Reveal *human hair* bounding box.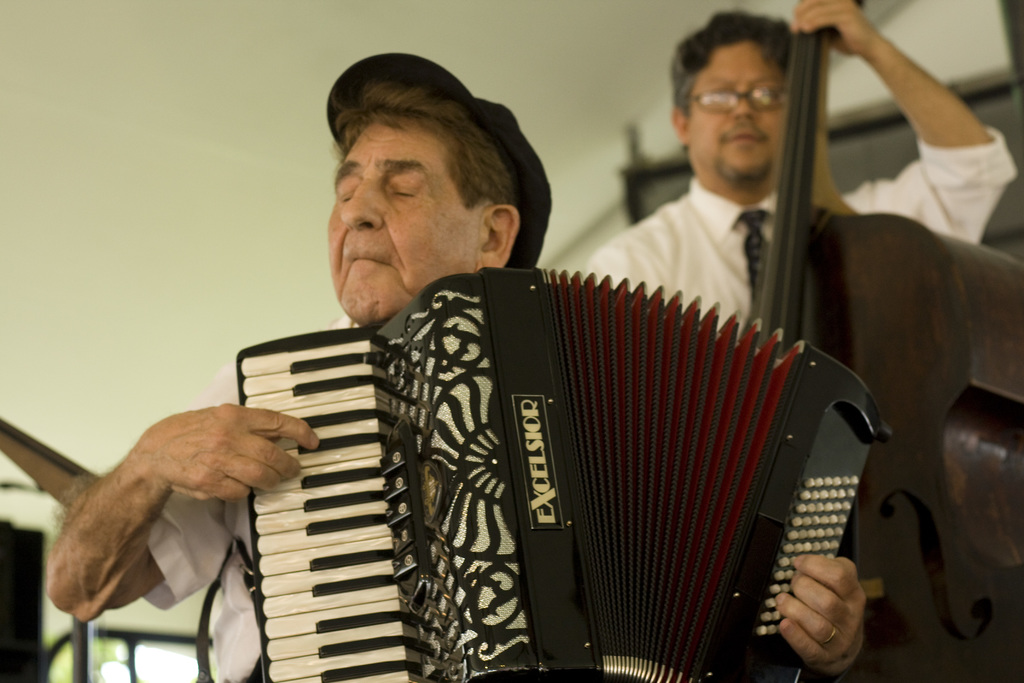
Revealed: bbox(663, 10, 803, 150).
